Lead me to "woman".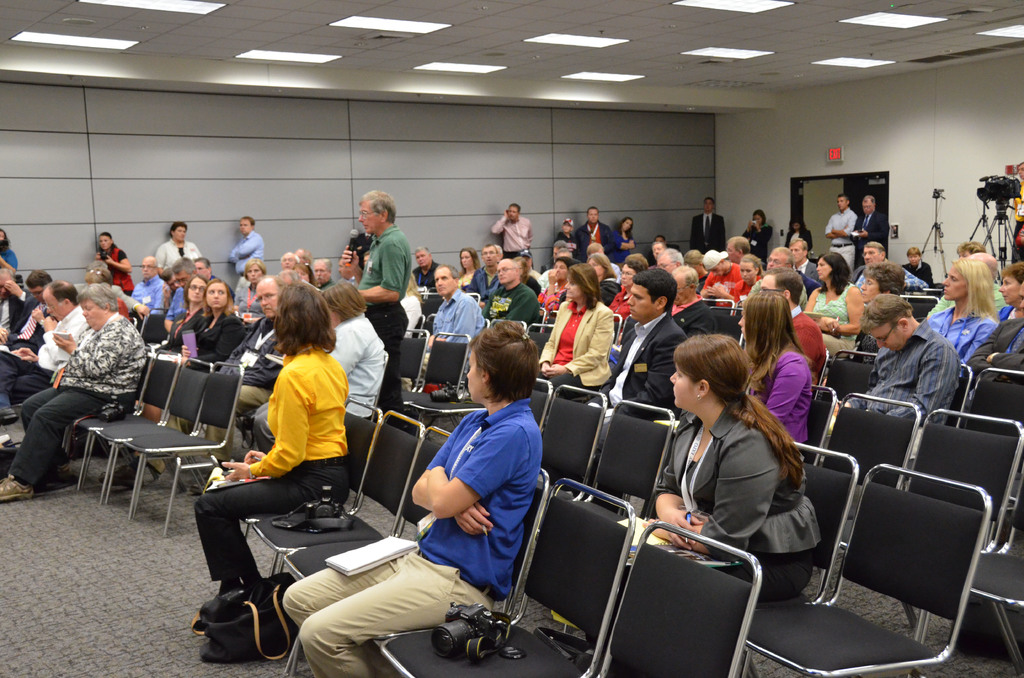
Lead to bbox=(588, 339, 829, 654).
